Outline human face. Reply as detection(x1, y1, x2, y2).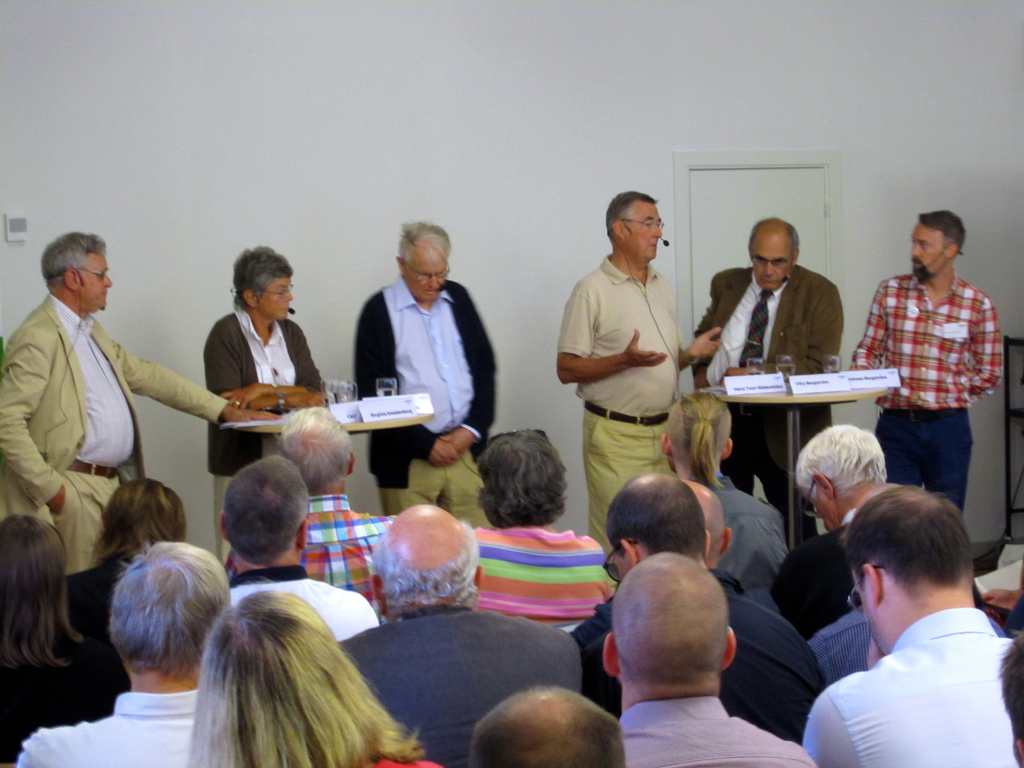
detection(752, 241, 790, 289).
